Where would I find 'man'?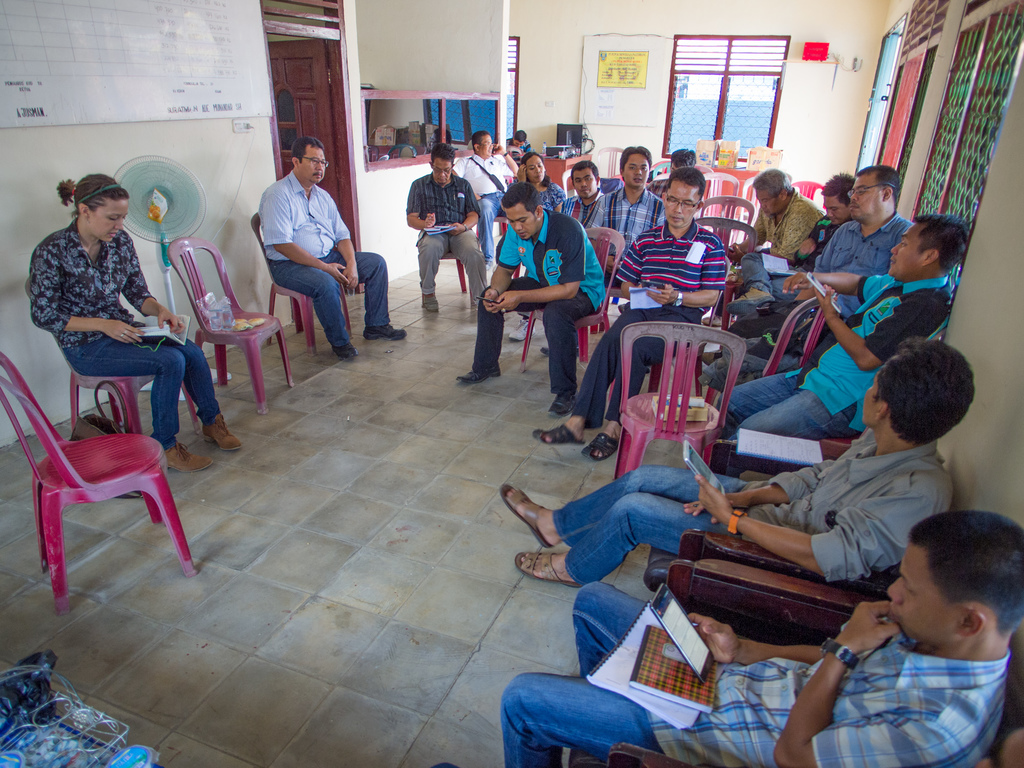
At [702, 166, 826, 326].
